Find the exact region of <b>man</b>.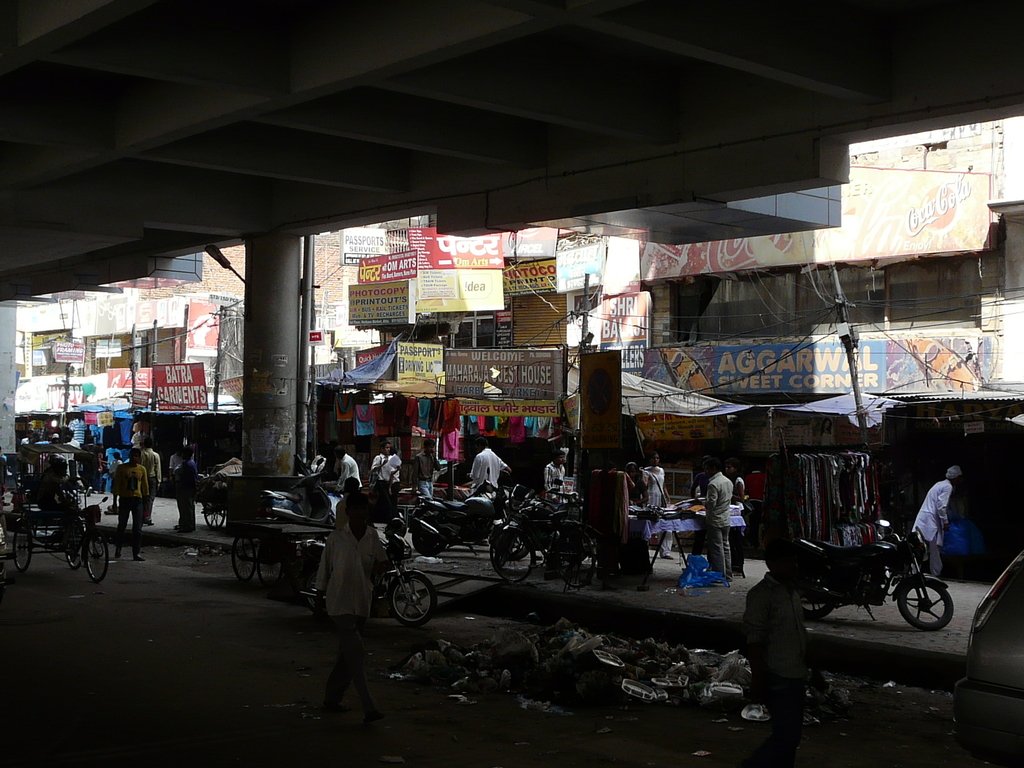
Exact region: detection(914, 465, 962, 580).
